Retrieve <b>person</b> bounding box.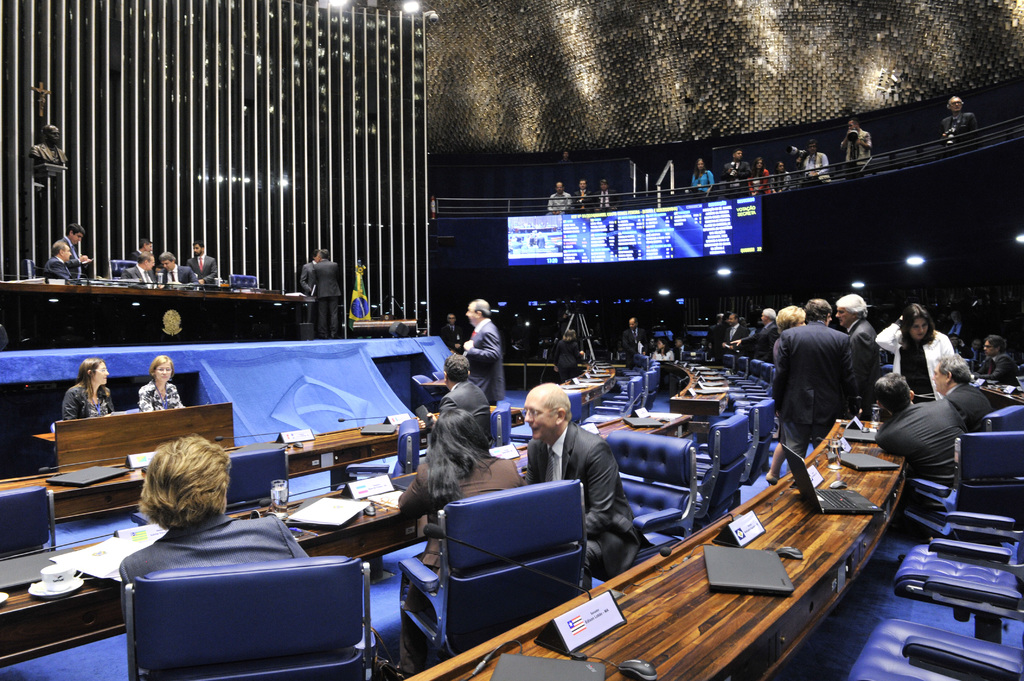
Bounding box: l=975, t=335, r=1016, b=387.
